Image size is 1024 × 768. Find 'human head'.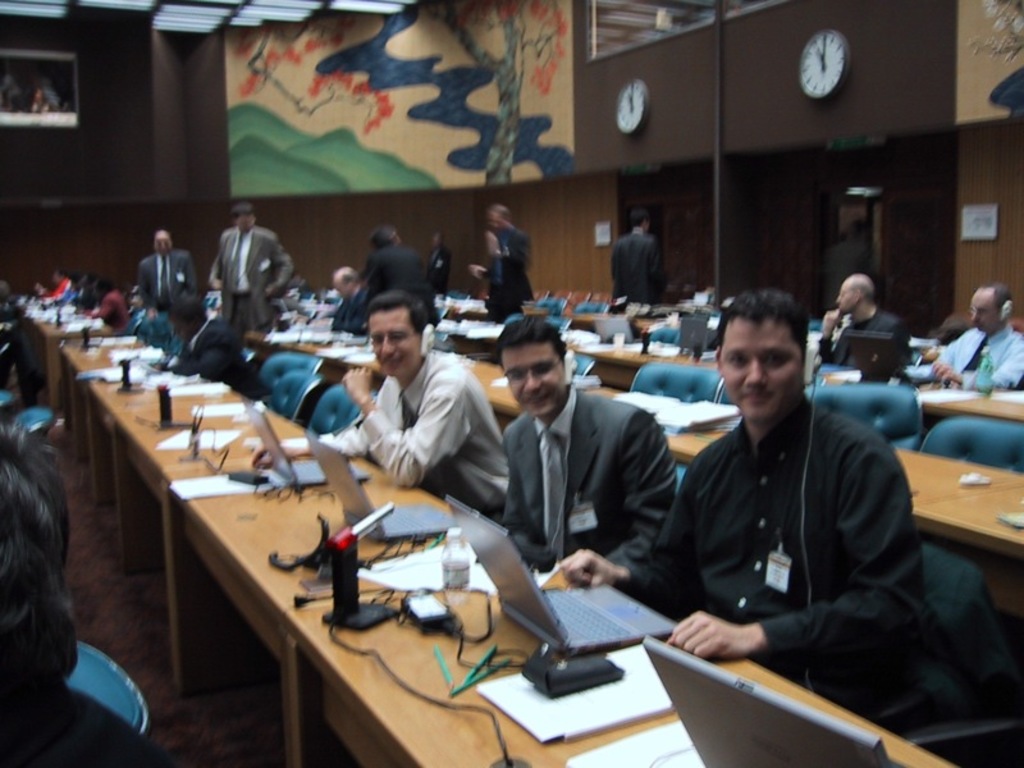
165/292/205/344.
